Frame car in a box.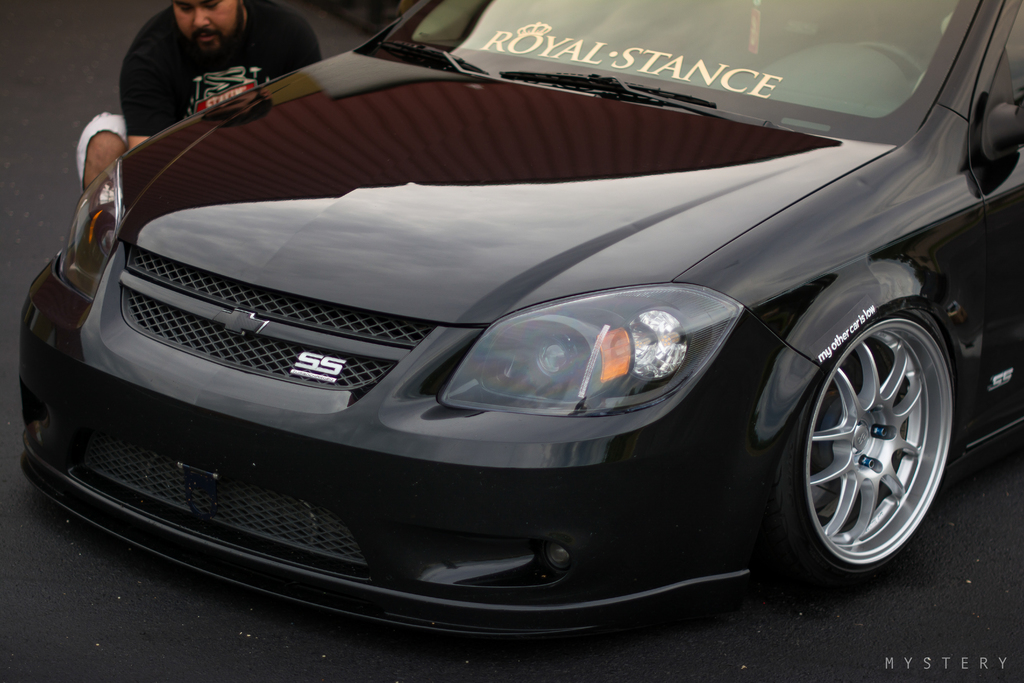
locate(13, 0, 1023, 651).
